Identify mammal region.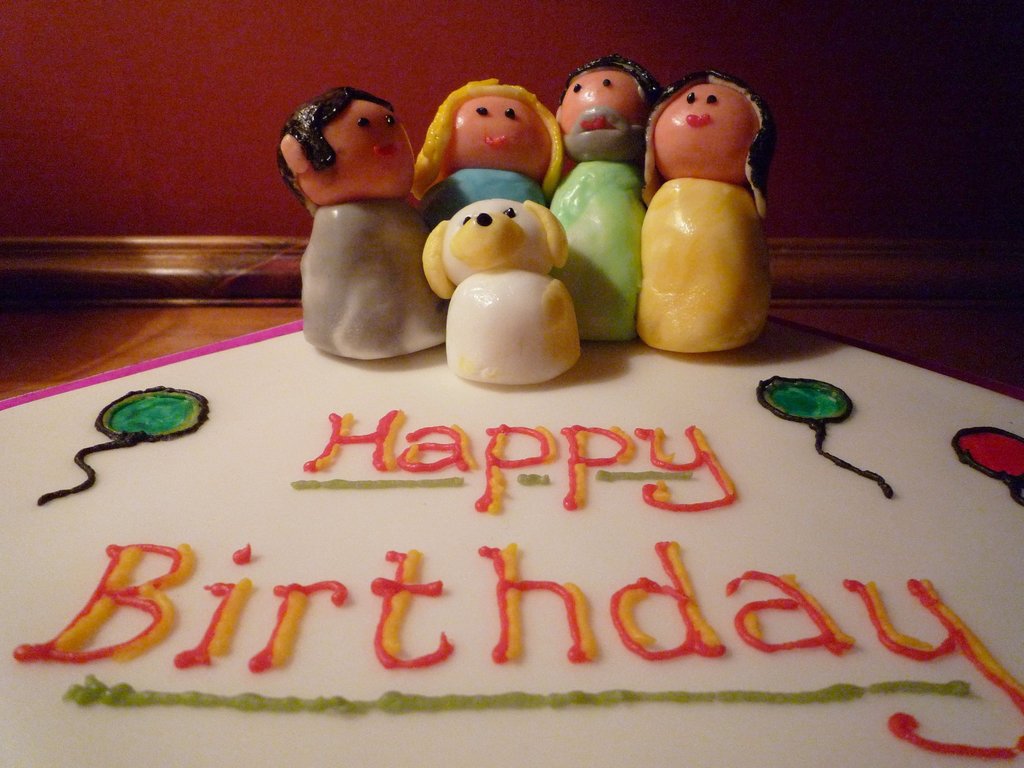
Region: BBox(420, 200, 583, 388).
